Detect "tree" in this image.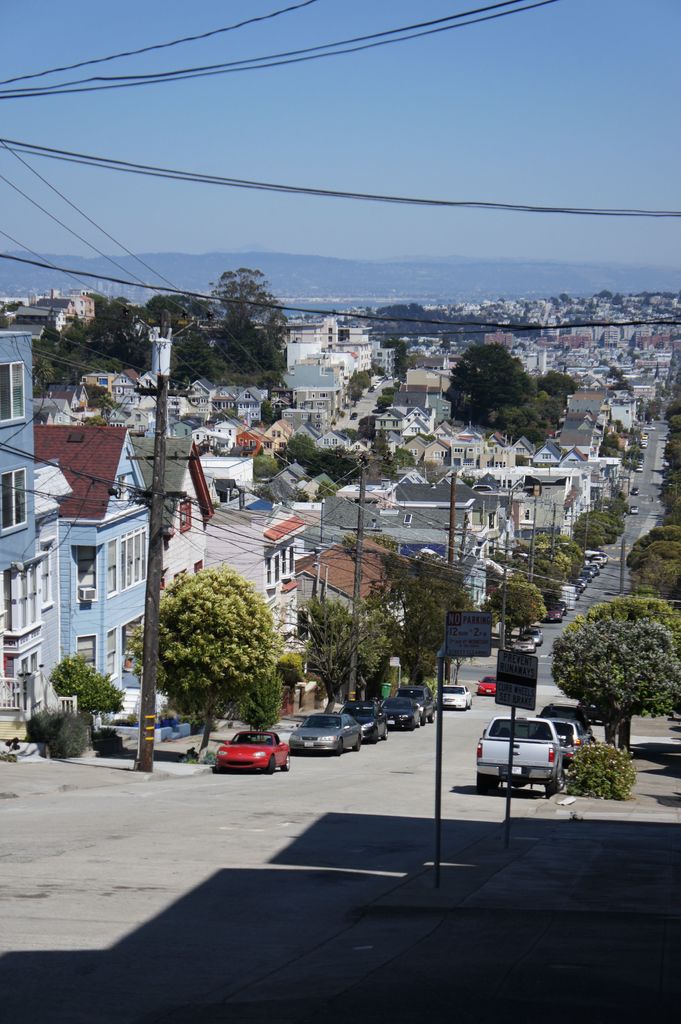
Detection: region(47, 655, 127, 762).
